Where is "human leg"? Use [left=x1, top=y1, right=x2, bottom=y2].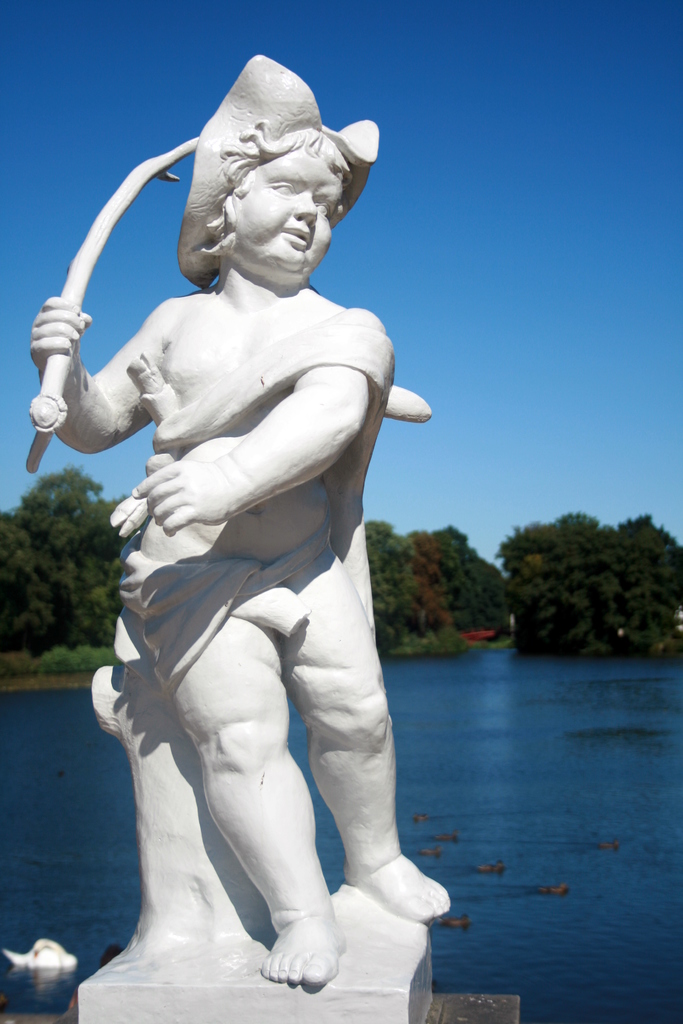
[left=281, top=540, right=449, bottom=919].
